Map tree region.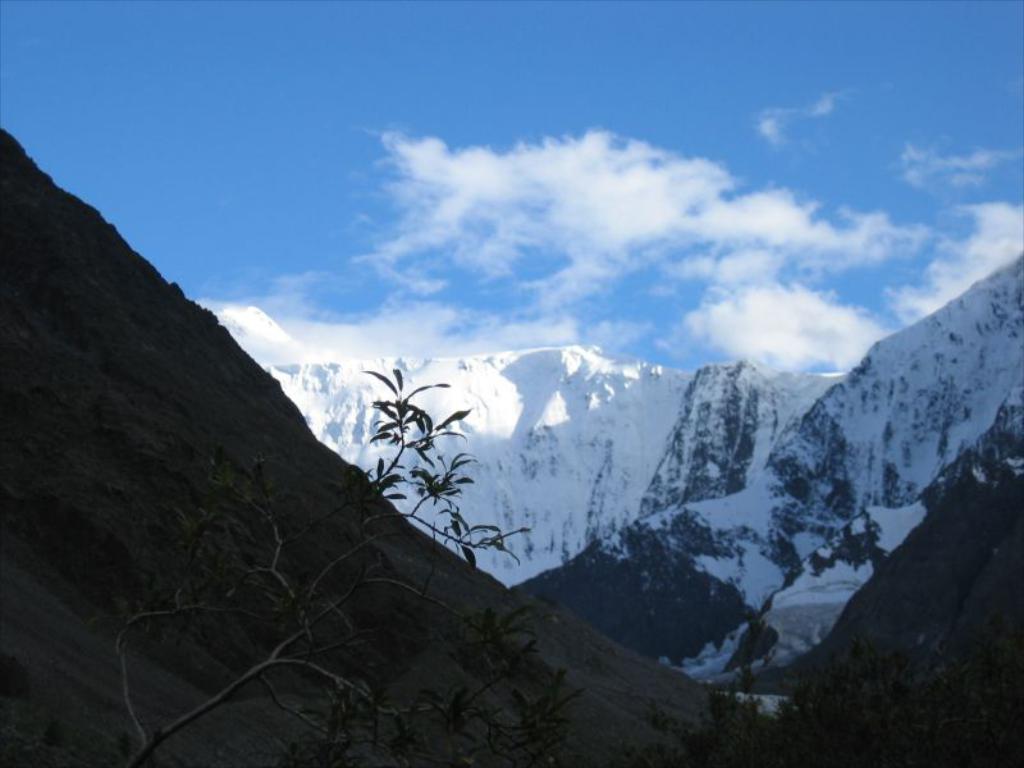
Mapped to bbox=(100, 364, 543, 767).
